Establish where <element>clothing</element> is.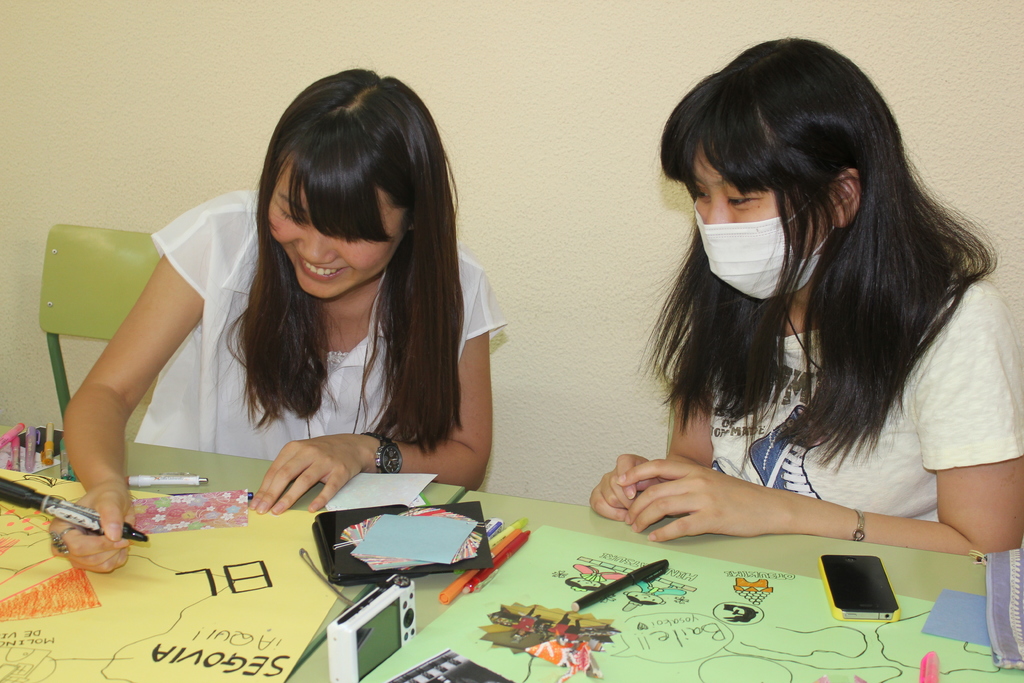
Established at bbox=[636, 579, 687, 597].
